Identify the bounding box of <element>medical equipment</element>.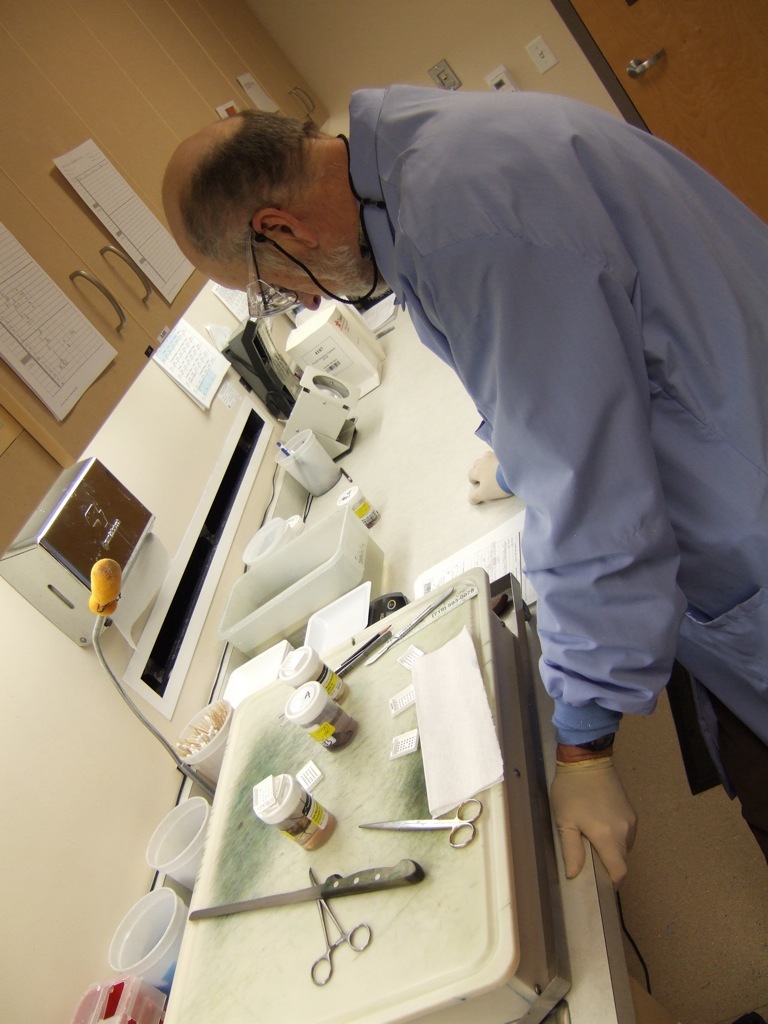
(x1=307, y1=867, x2=376, y2=989).
